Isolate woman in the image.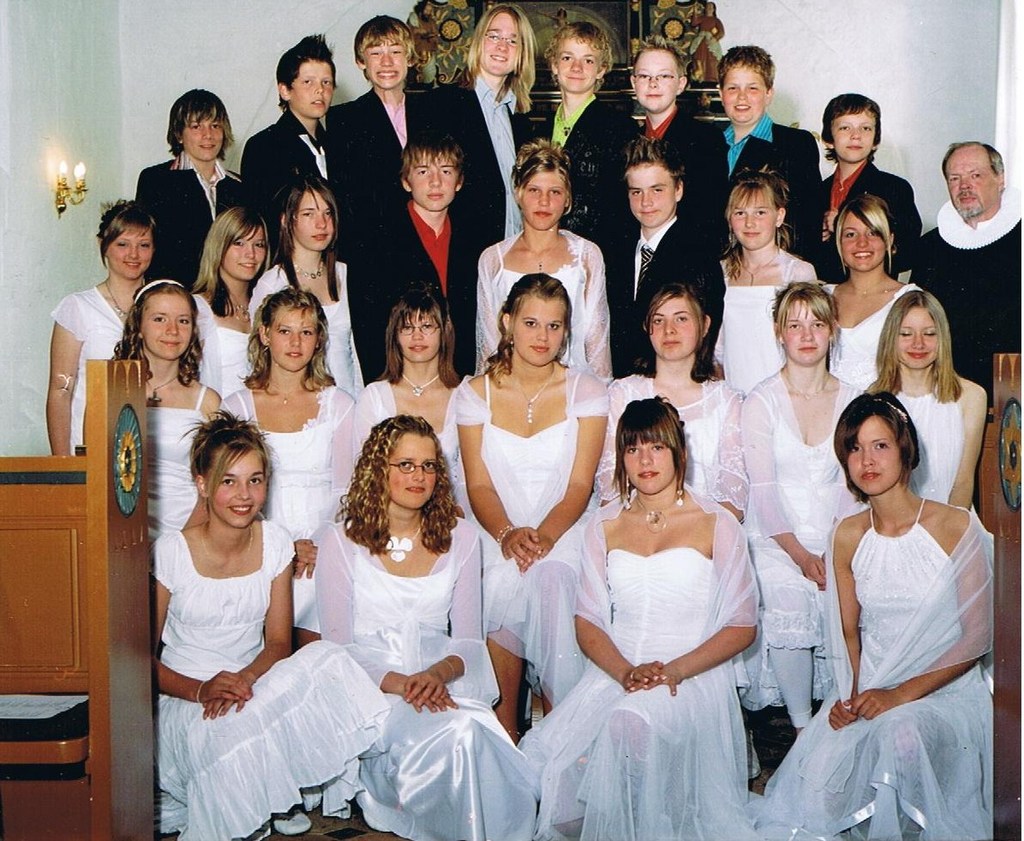
Isolated region: [x1=597, y1=279, x2=740, y2=514].
